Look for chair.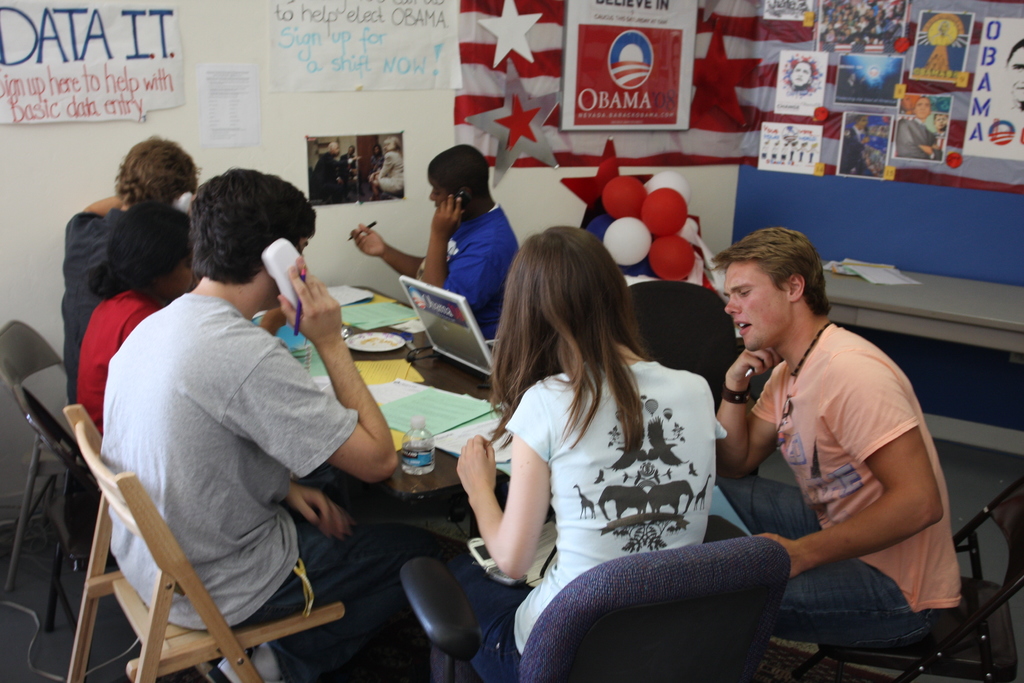
Found: x1=65 y1=405 x2=346 y2=682.
